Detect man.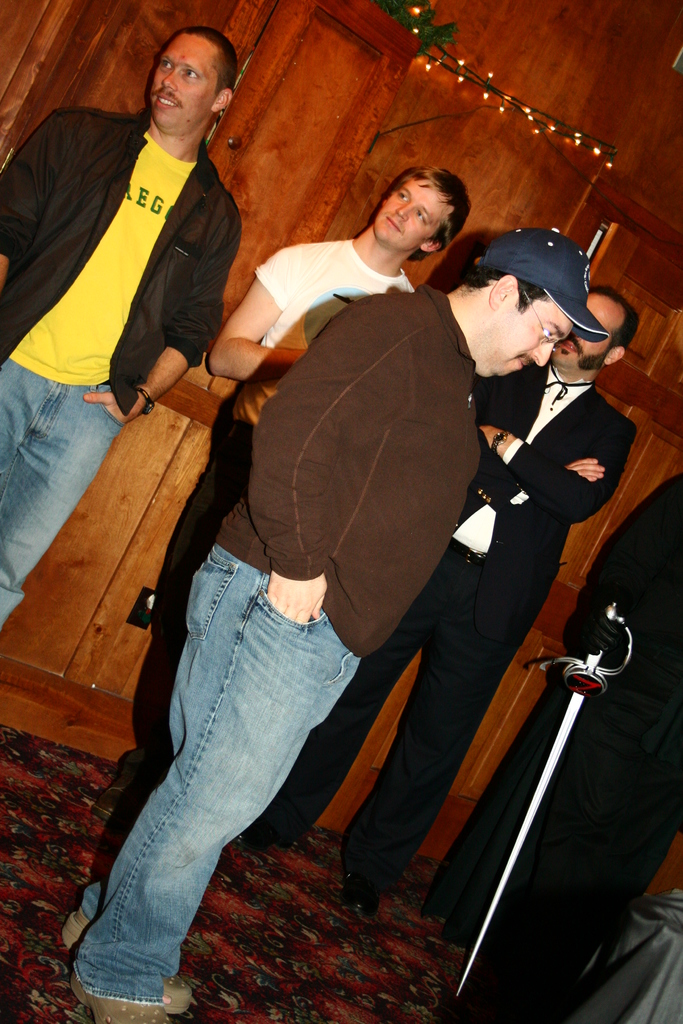
Detected at BBox(6, 37, 265, 570).
